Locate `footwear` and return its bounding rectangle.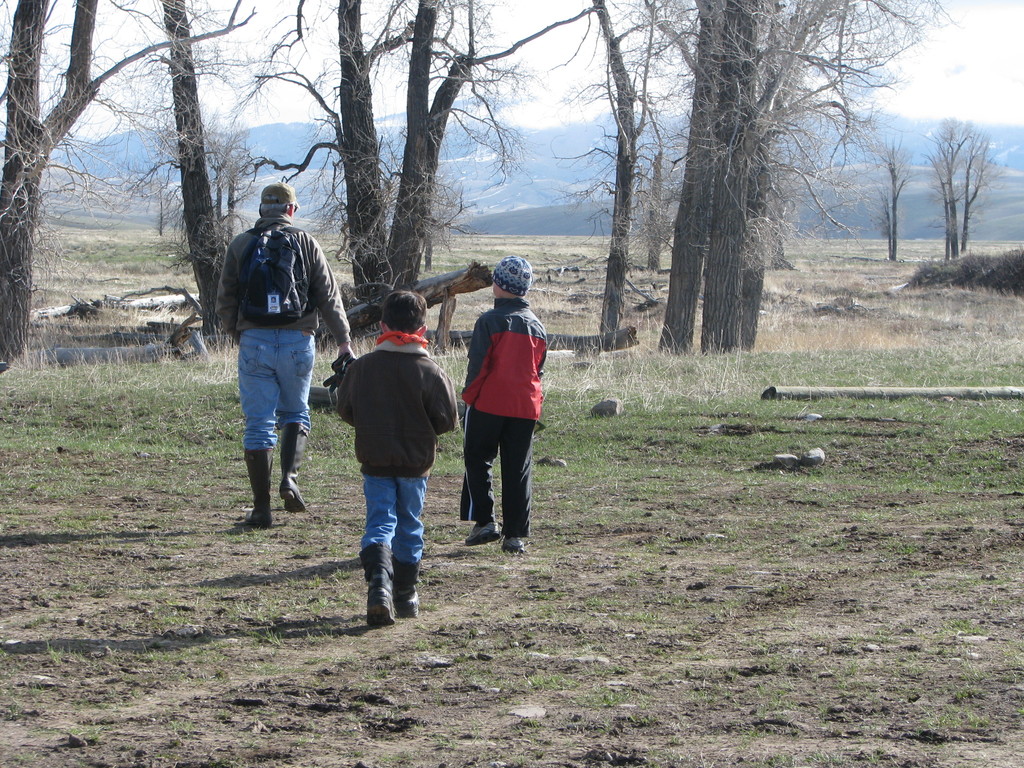
236,508,271,524.
